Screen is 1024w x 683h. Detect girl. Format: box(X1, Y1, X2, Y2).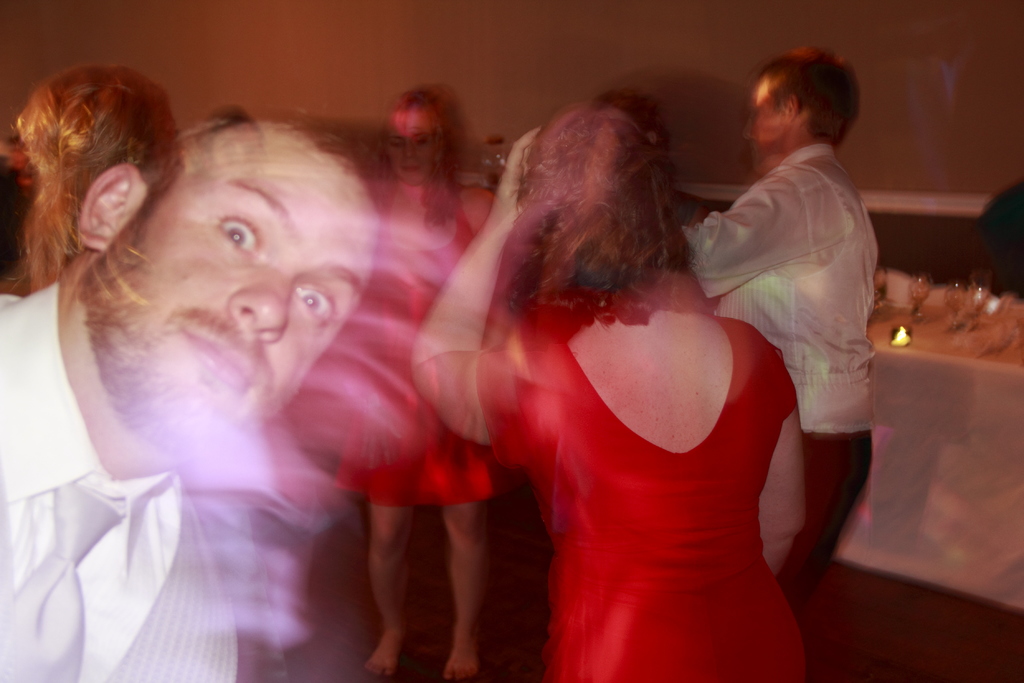
box(409, 106, 808, 682).
